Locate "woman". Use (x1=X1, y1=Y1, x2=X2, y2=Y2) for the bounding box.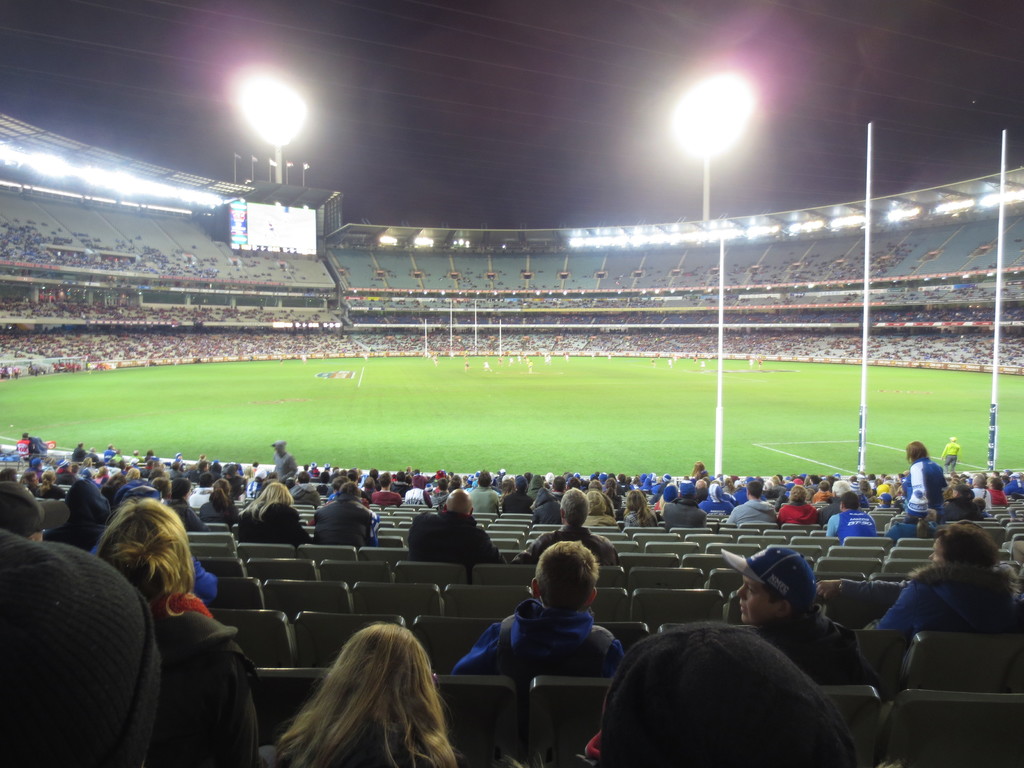
(x1=504, y1=477, x2=517, y2=495).
